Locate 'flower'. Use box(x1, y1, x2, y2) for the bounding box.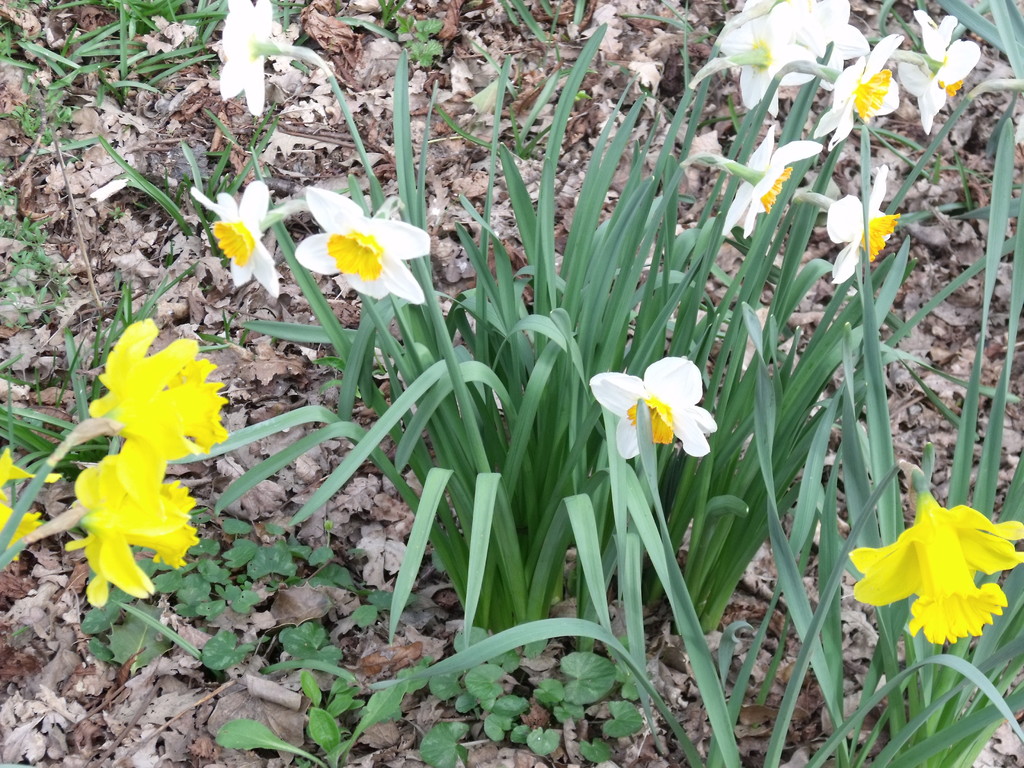
box(825, 162, 902, 286).
